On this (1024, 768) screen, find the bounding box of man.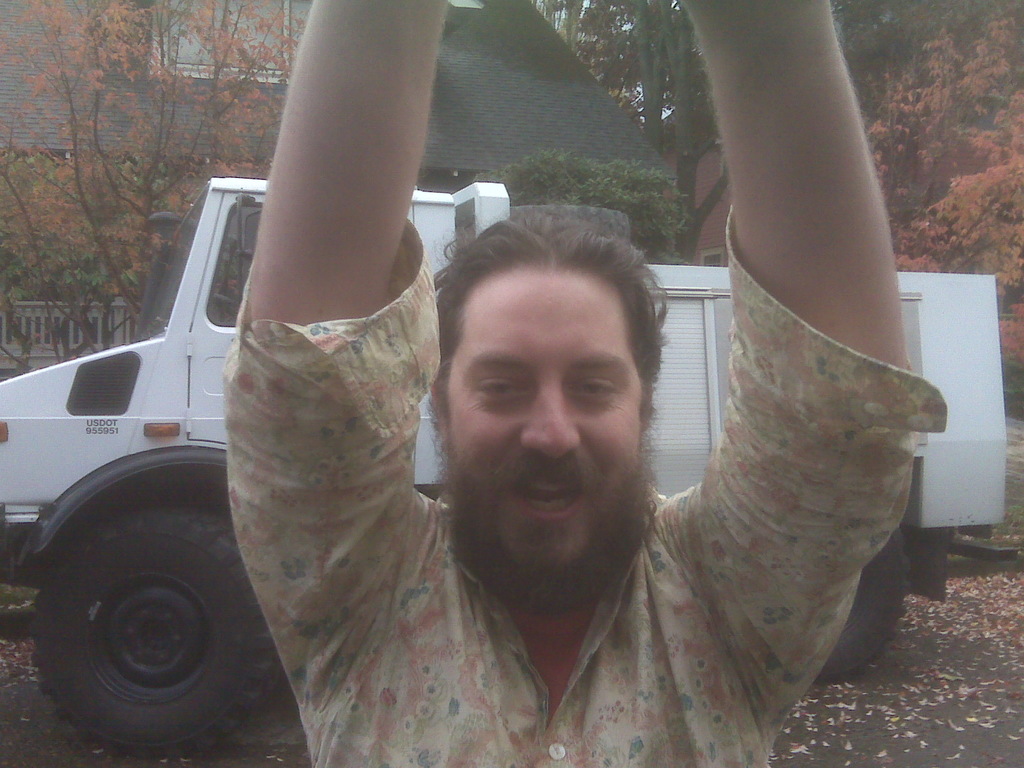
Bounding box: box(221, 0, 948, 767).
